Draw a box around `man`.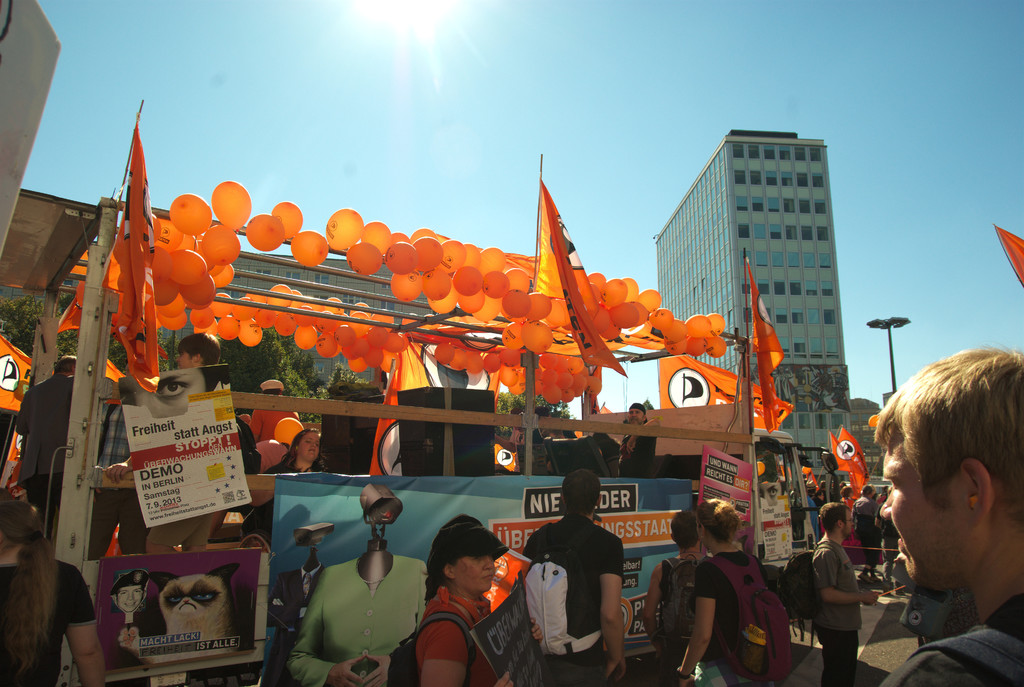
crop(166, 335, 221, 367).
